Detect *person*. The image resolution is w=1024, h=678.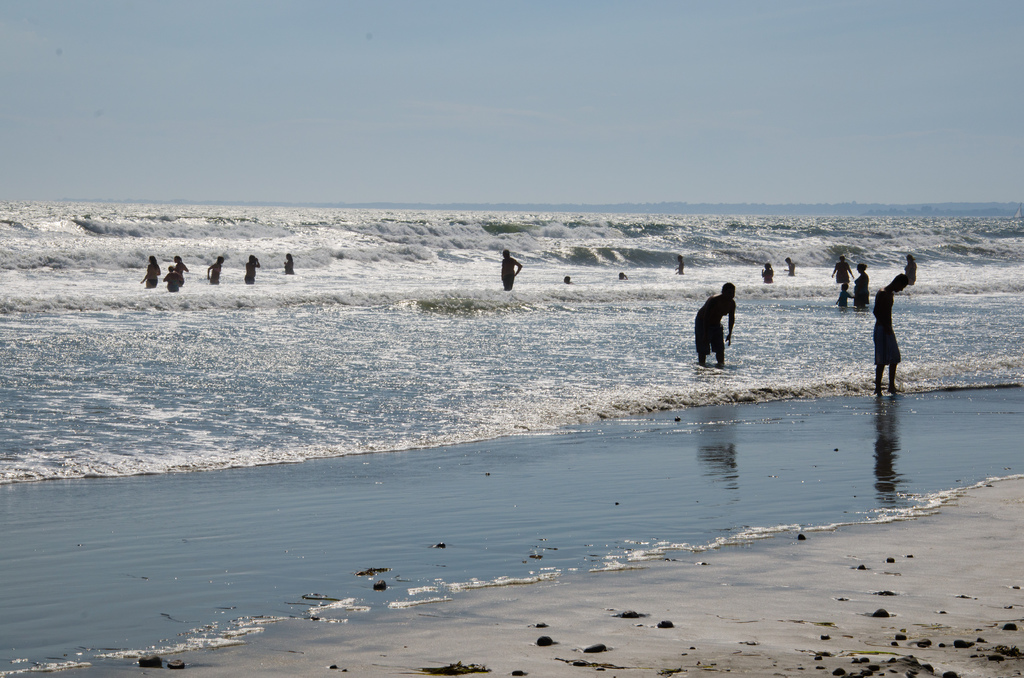
144/255/161/288.
